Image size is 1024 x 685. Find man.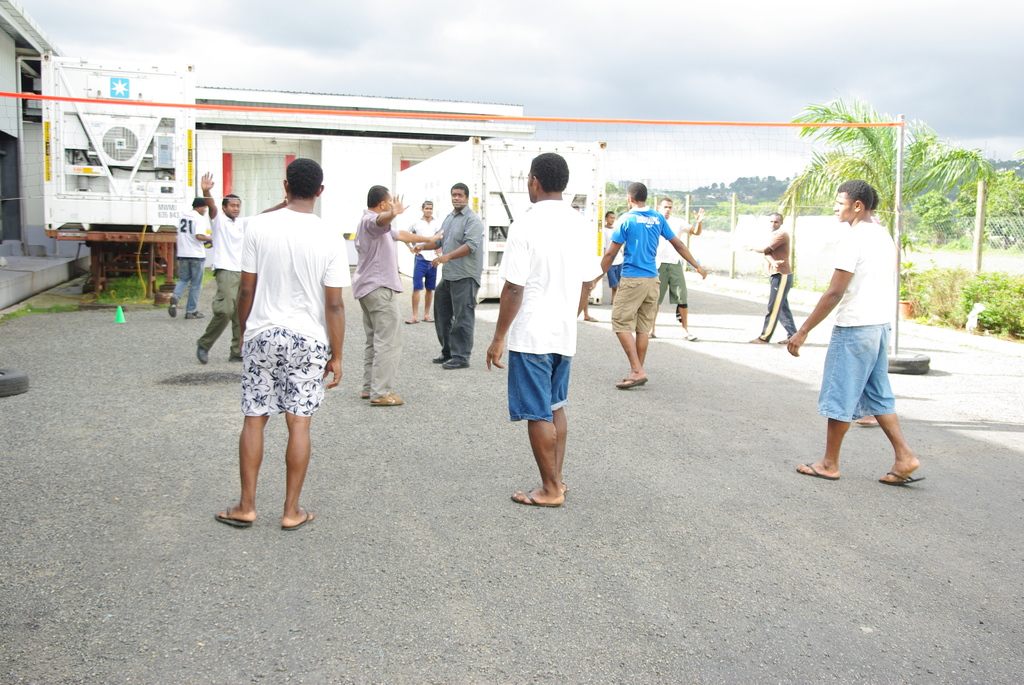
crop(406, 200, 436, 322).
